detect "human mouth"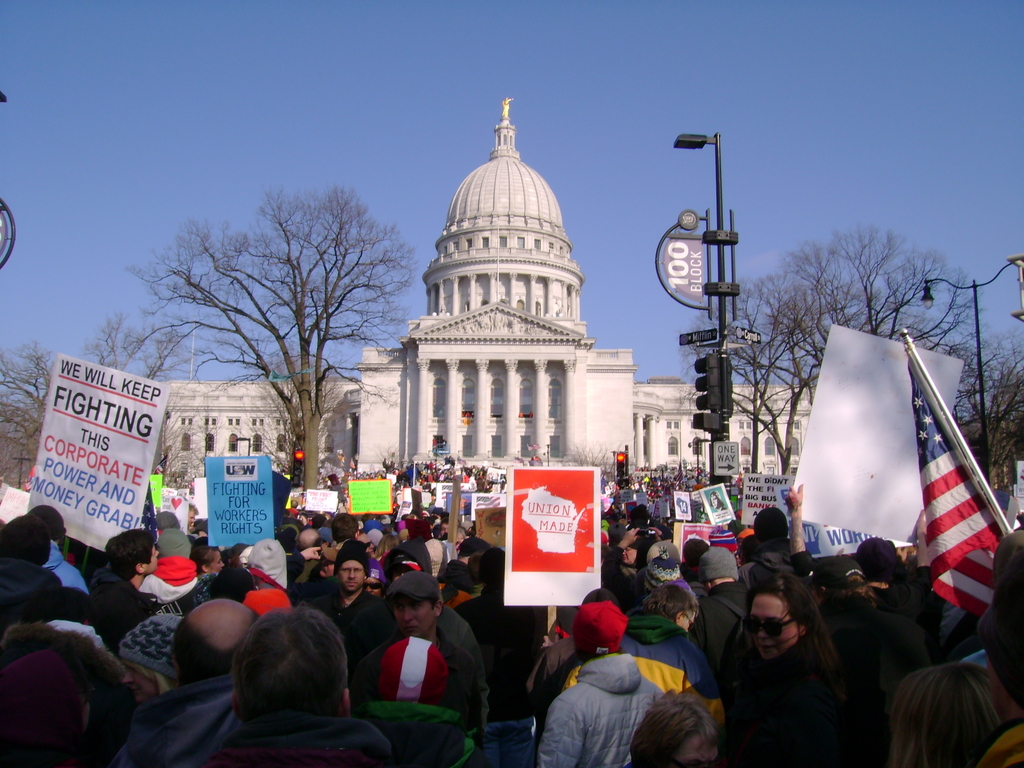
locate(620, 556, 626, 560)
